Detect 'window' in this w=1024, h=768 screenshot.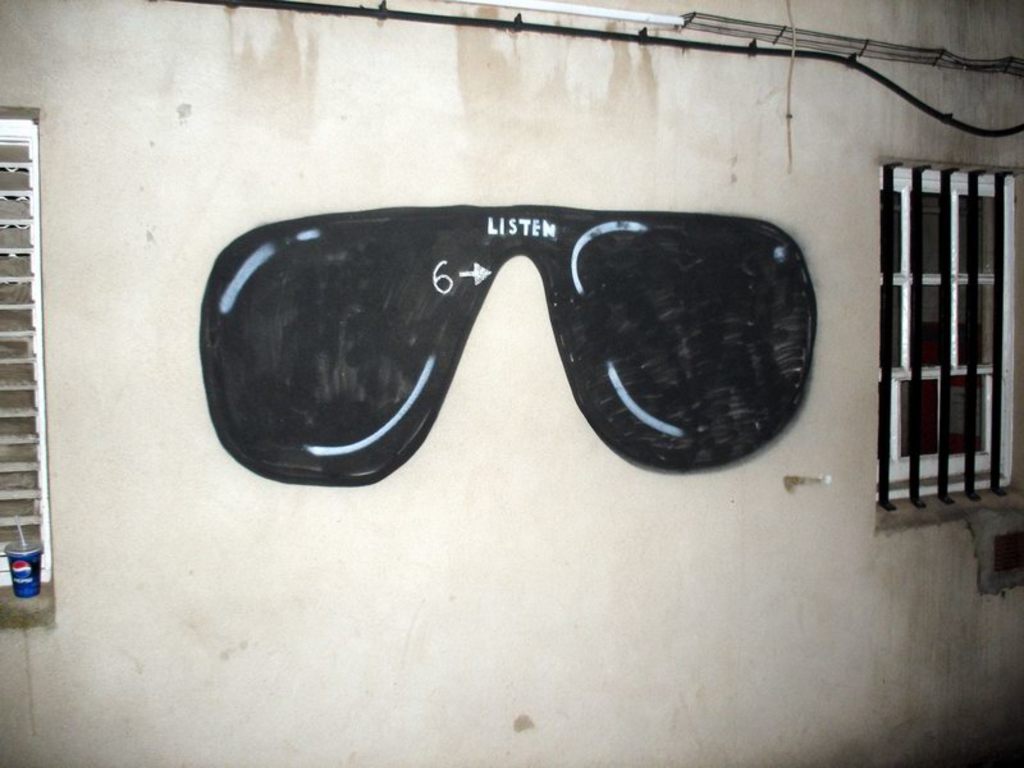
Detection: rect(0, 108, 61, 628).
